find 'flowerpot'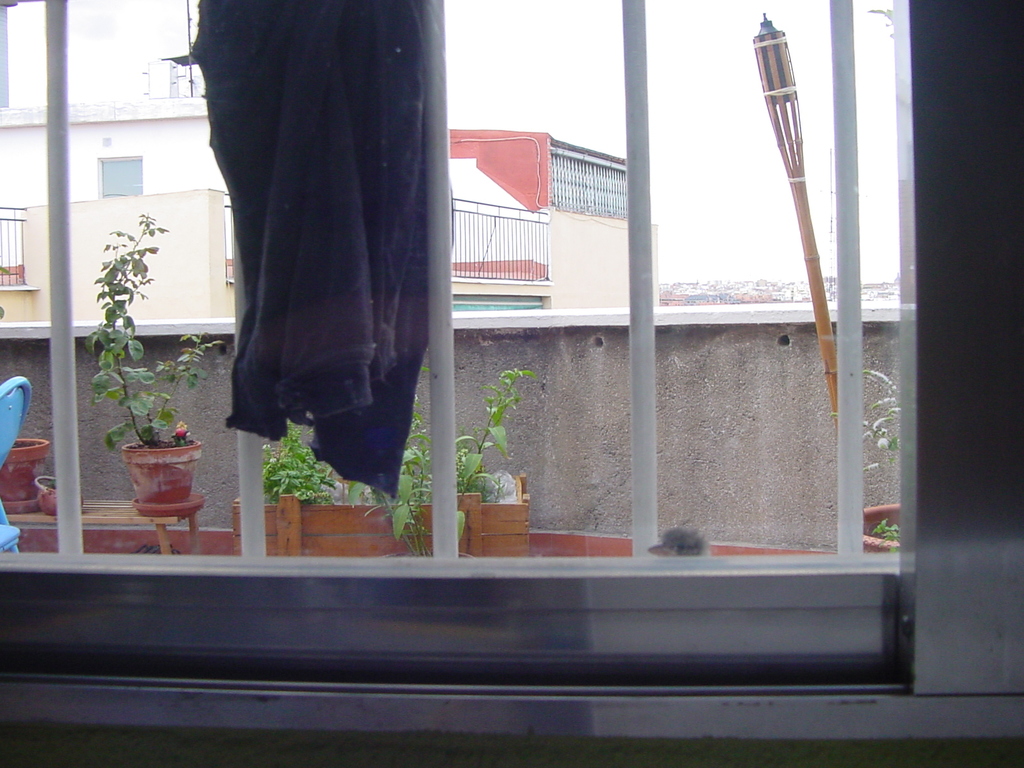
region(228, 495, 526, 558)
